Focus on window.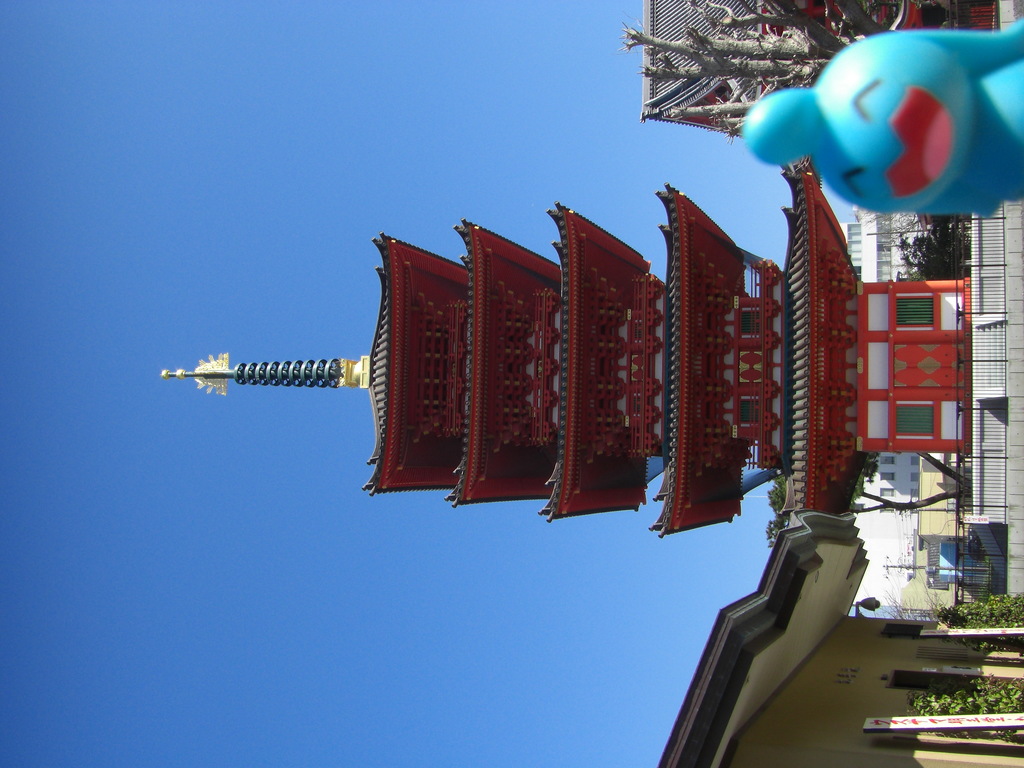
Focused at <box>881,457,892,463</box>.
